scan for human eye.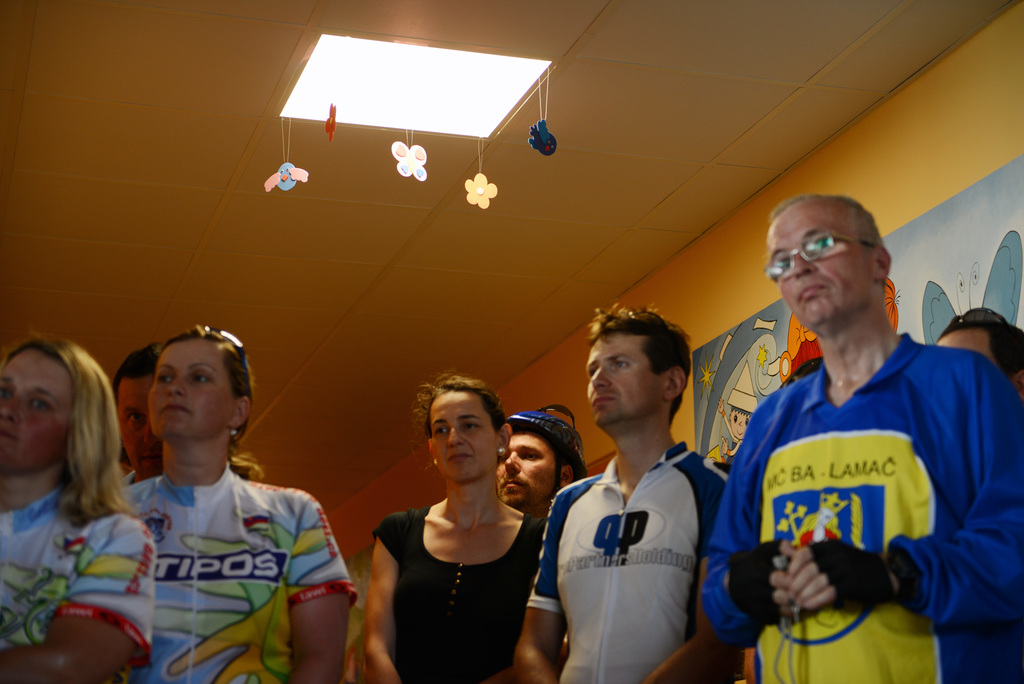
Scan result: crop(30, 394, 50, 416).
